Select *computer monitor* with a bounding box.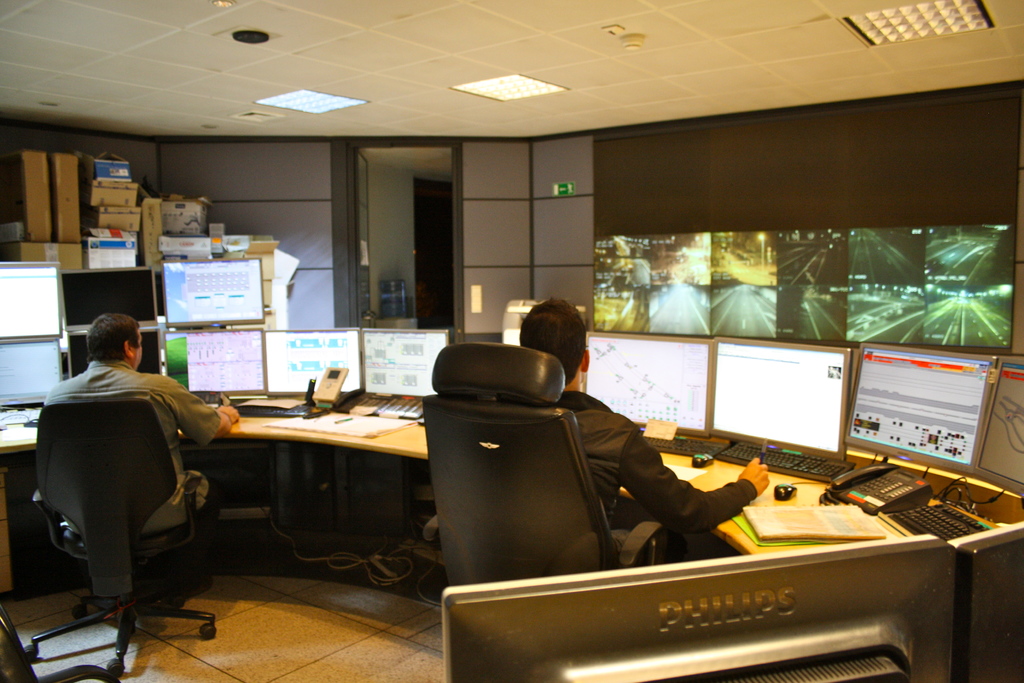
bbox=(358, 318, 442, 399).
